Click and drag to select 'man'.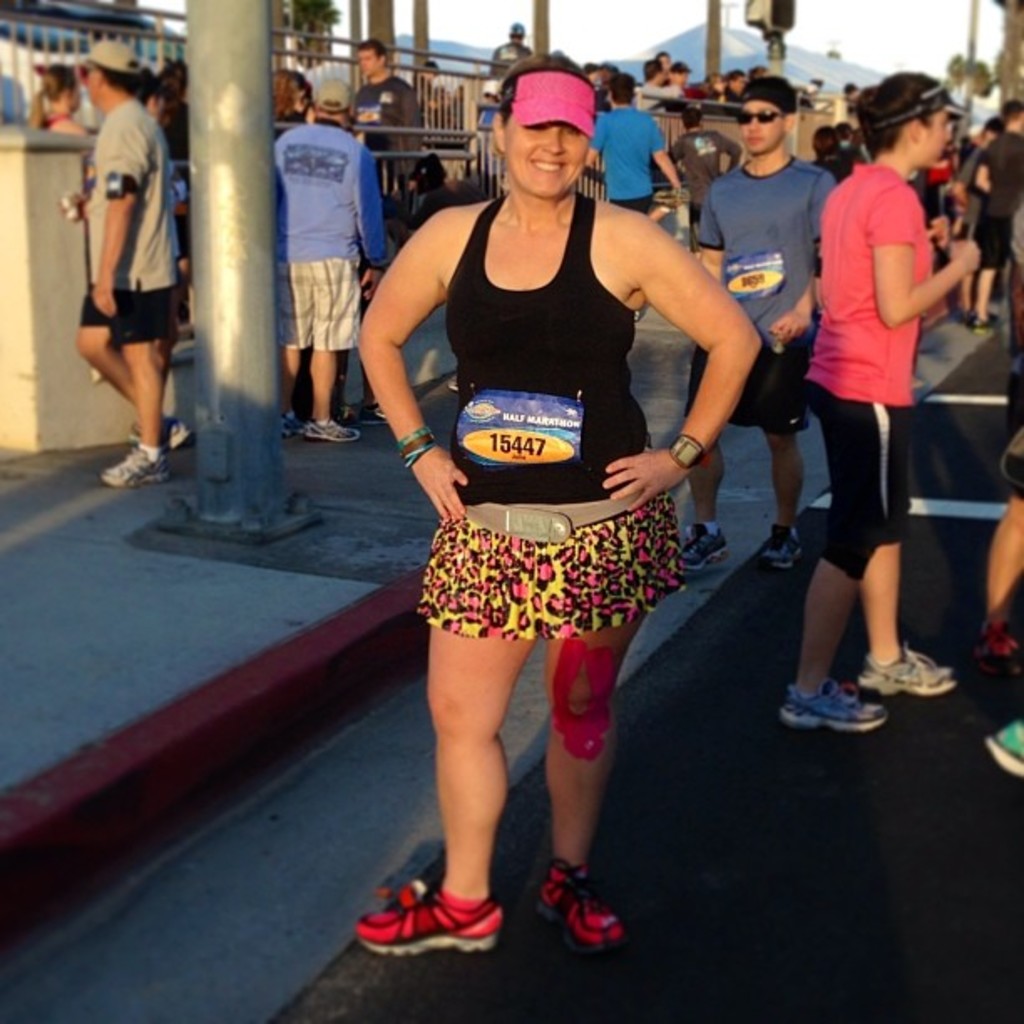
Selection: x1=671 y1=105 x2=741 y2=258.
